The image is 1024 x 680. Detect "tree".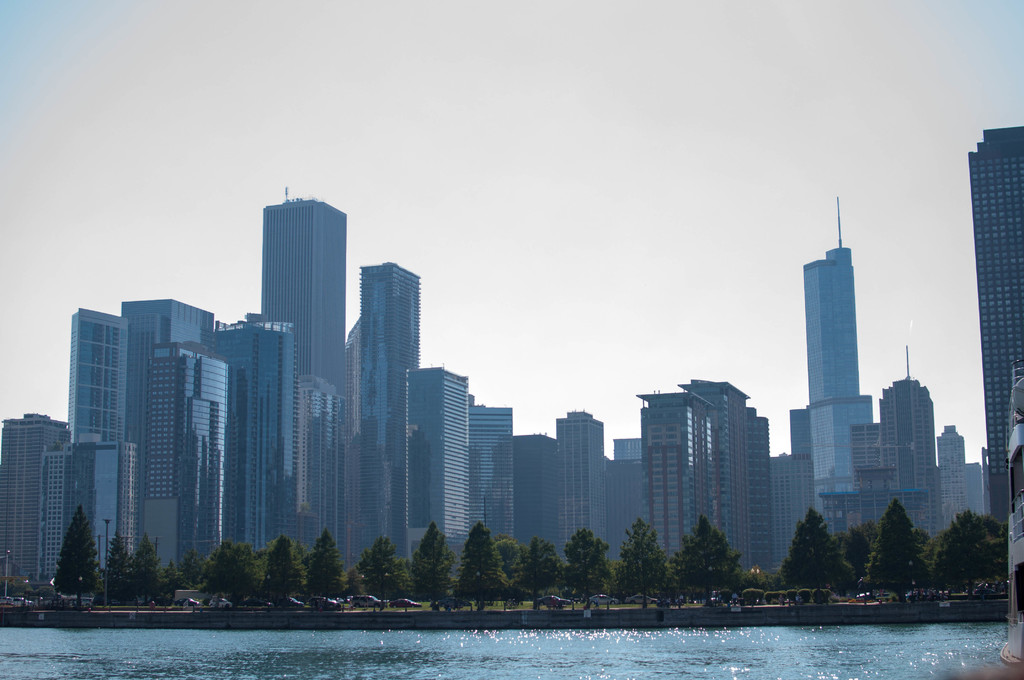
Detection: Rect(563, 517, 626, 603).
